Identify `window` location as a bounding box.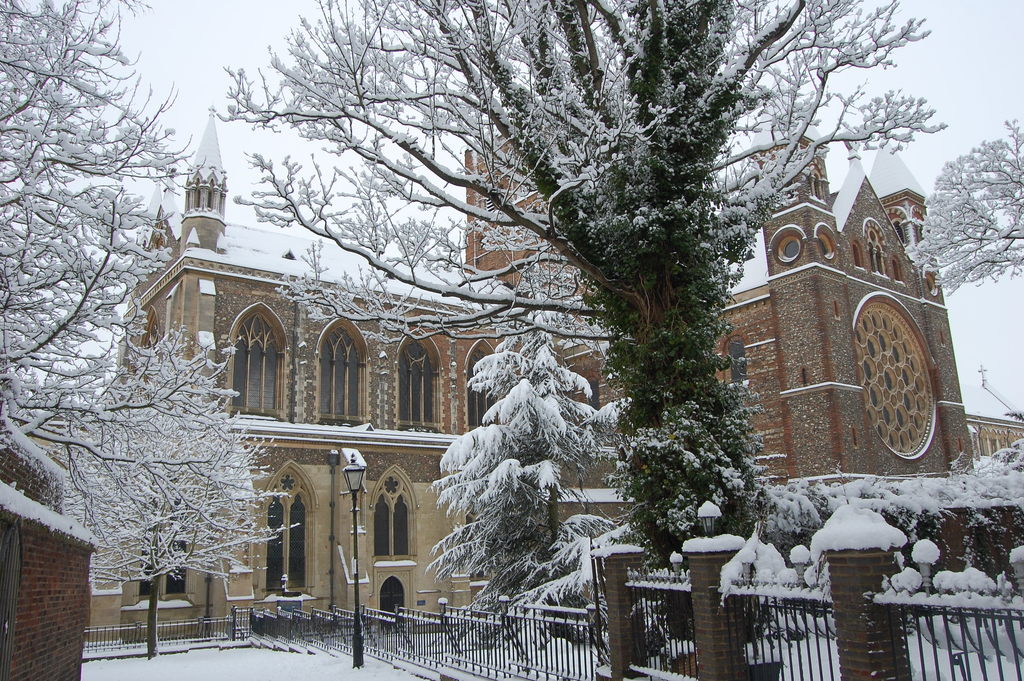
BBox(259, 462, 318, 601).
